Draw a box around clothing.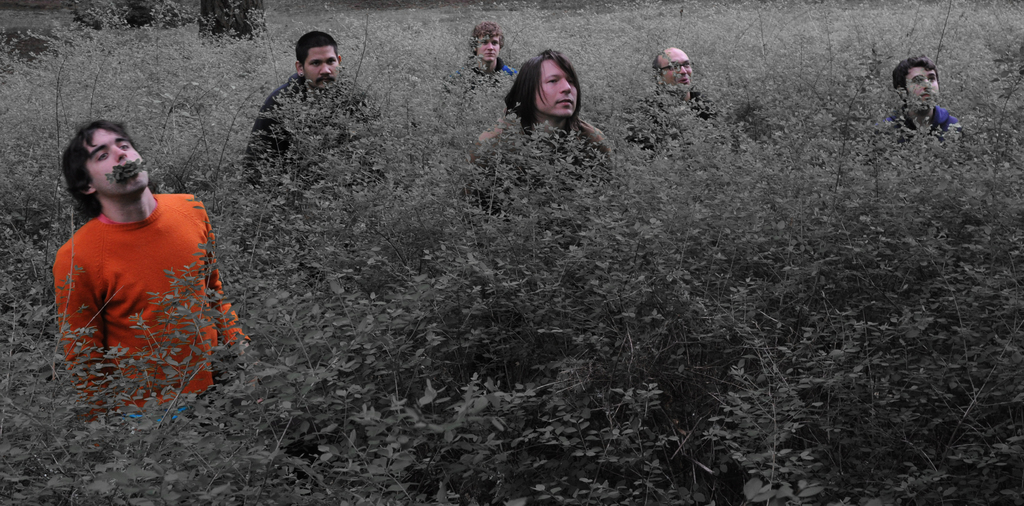
<region>223, 54, 399, 224</region>.
